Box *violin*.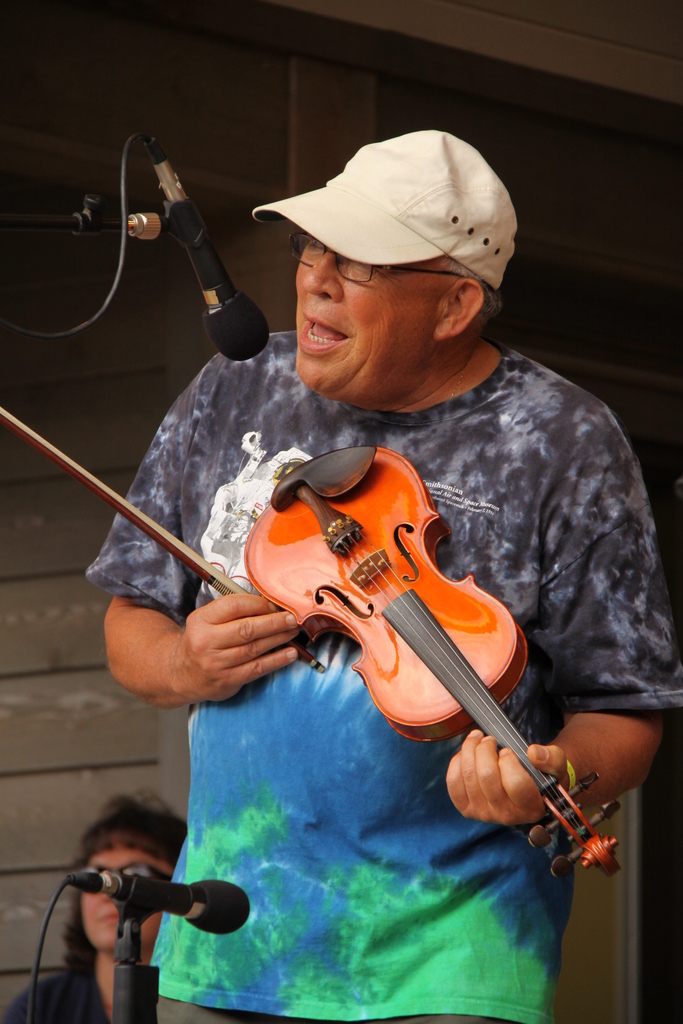
locate(0, 386, 624, 894).
